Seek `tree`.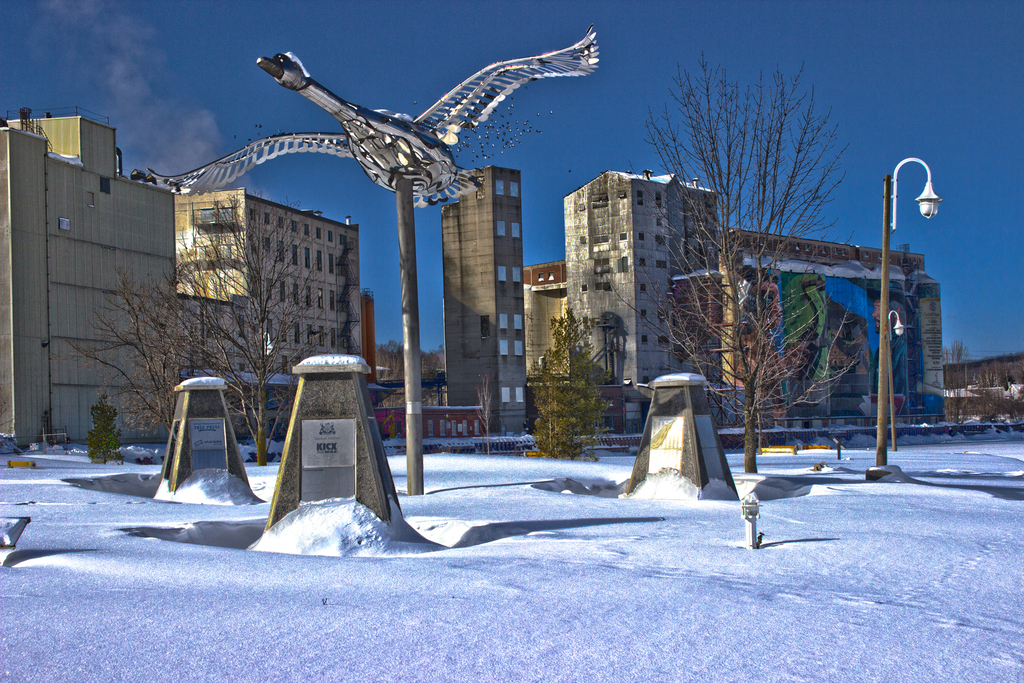
608, 48, 882, 473.
